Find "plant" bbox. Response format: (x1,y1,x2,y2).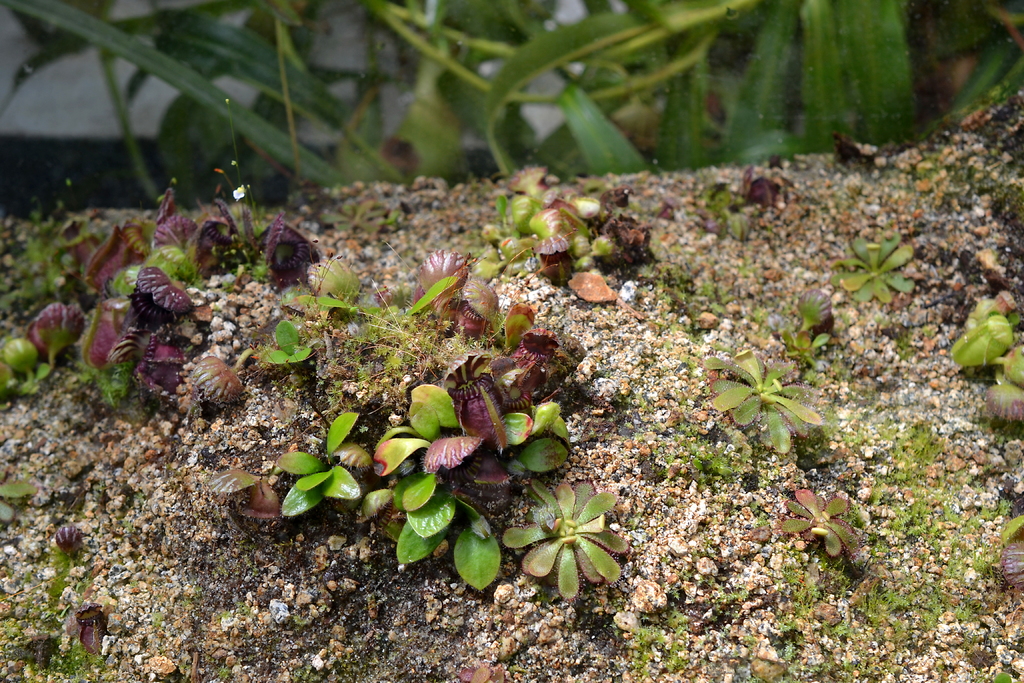
(939,302,1019,427).
